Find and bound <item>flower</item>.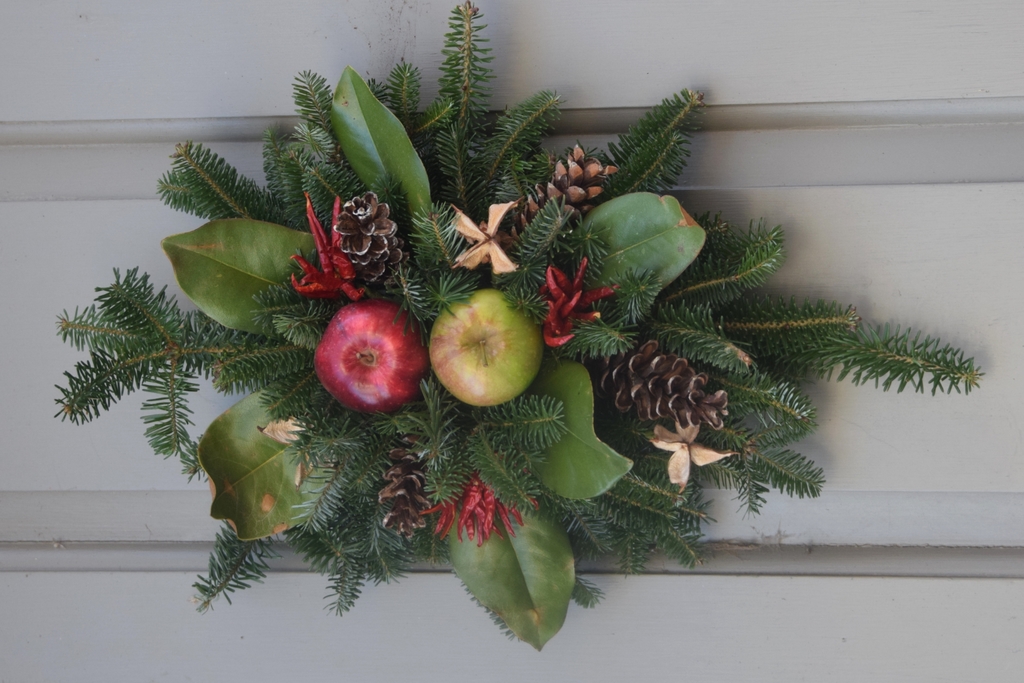
Bound: BBox(532, 257, 611, 352).
